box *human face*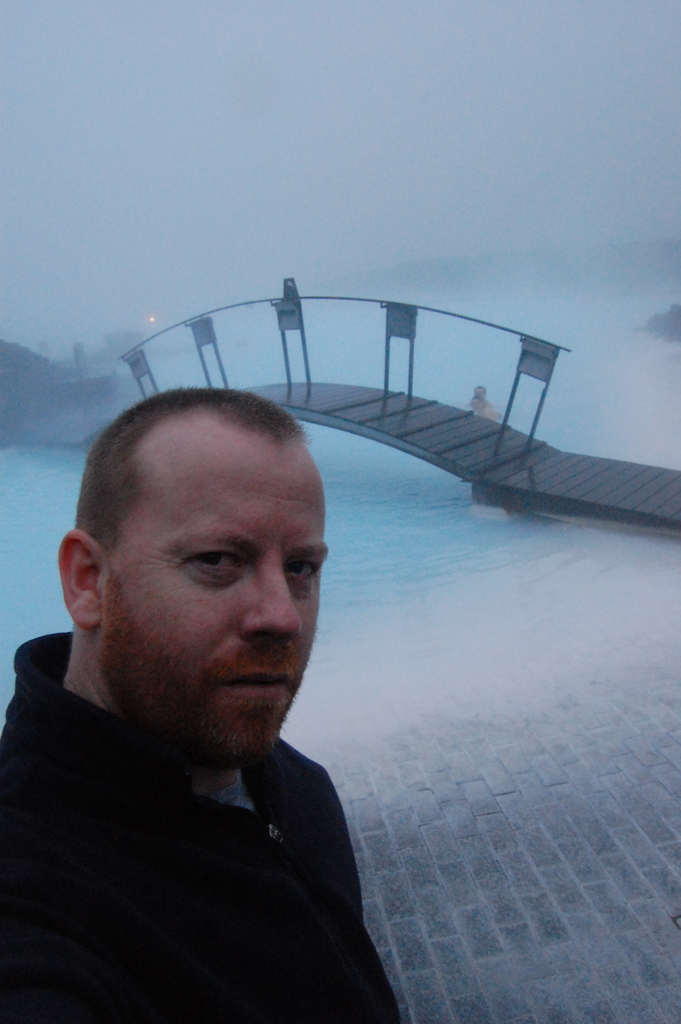
<bbox>94, 440, 328, 762</bbox>
